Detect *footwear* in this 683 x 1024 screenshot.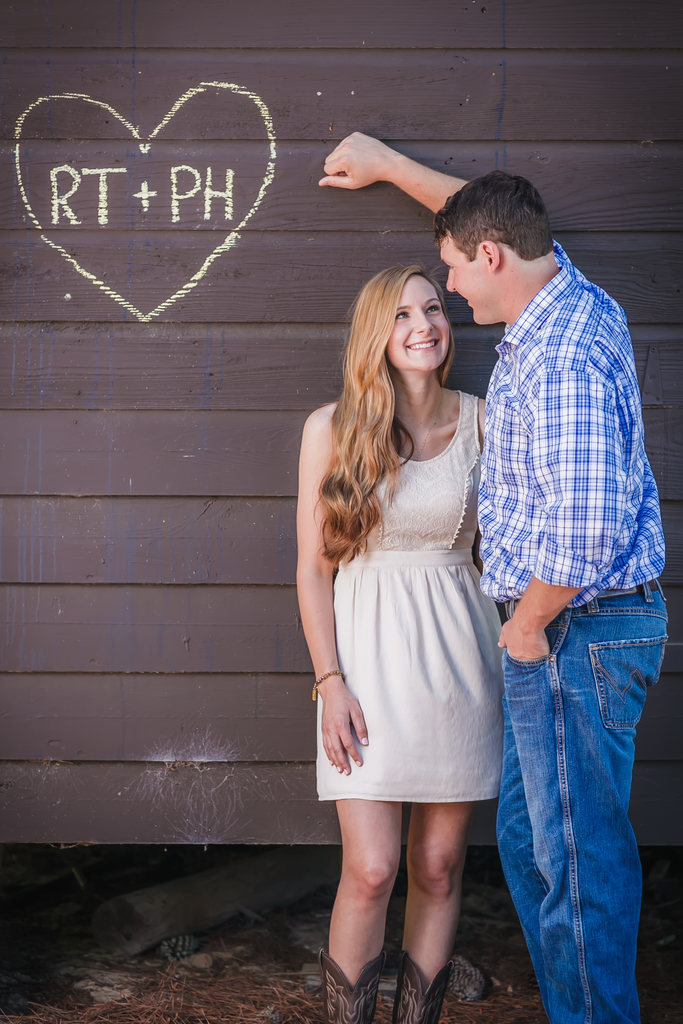
Detection: Rect(395, 950, 445, 1023).
